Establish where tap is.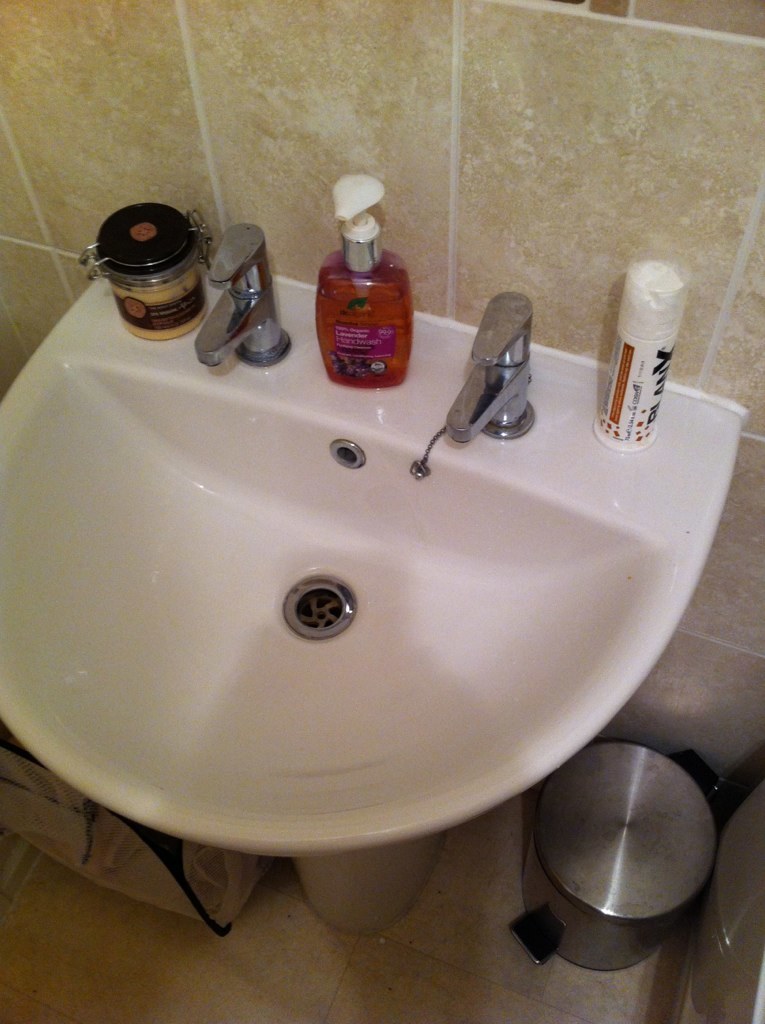
Established at Rect(436, 288, 543, 441).
